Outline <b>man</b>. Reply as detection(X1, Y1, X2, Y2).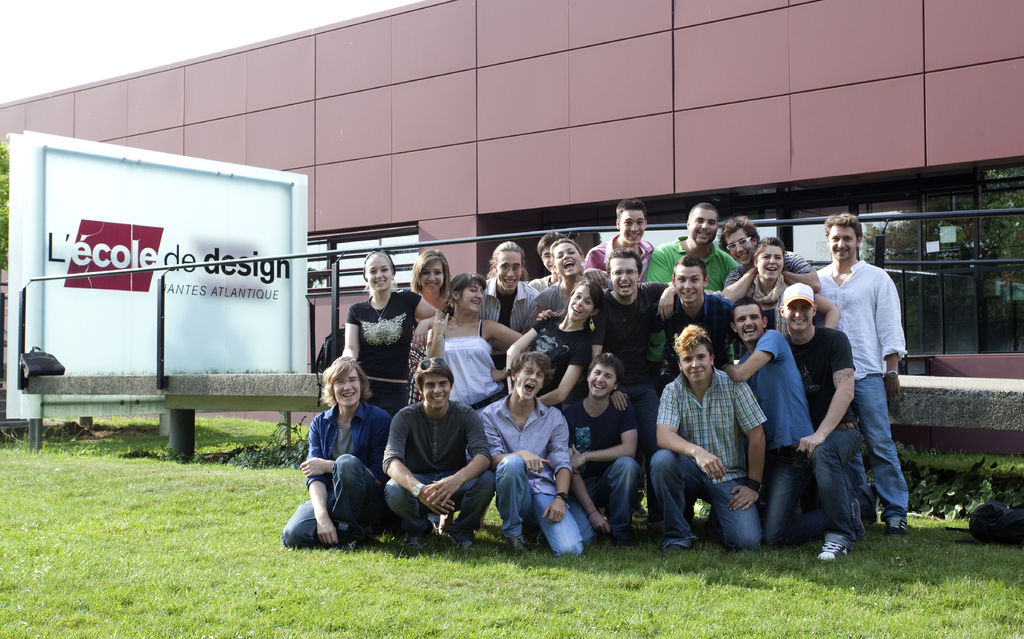
detection(584, 201, 652, 289).
